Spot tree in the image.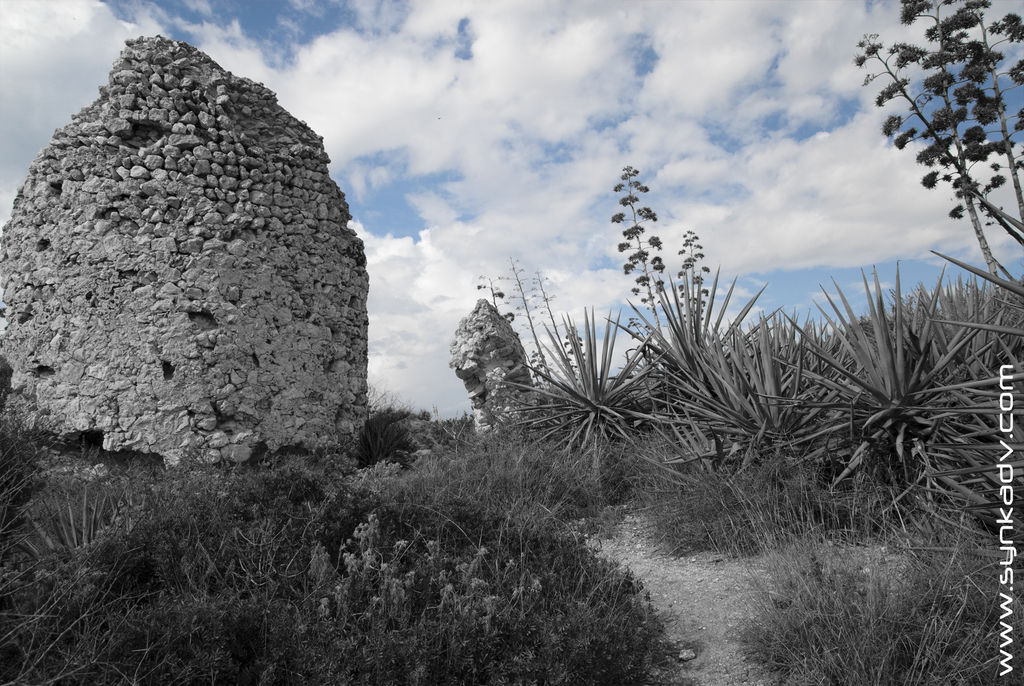
tree found at x1=490, y1=254, x2=548, y2=395.
